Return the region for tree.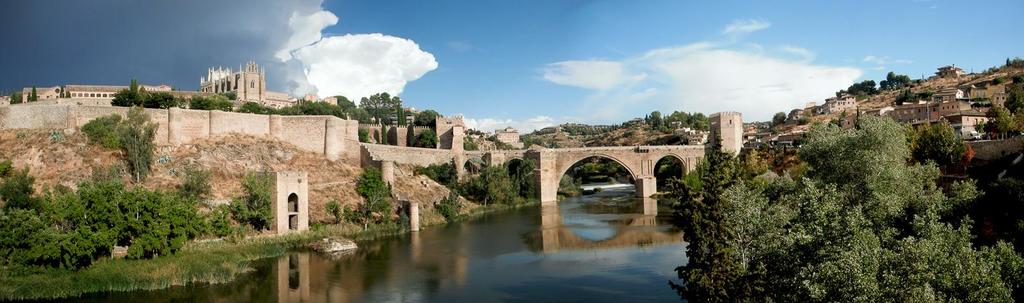
rect(897, 203, 1023, 302).
